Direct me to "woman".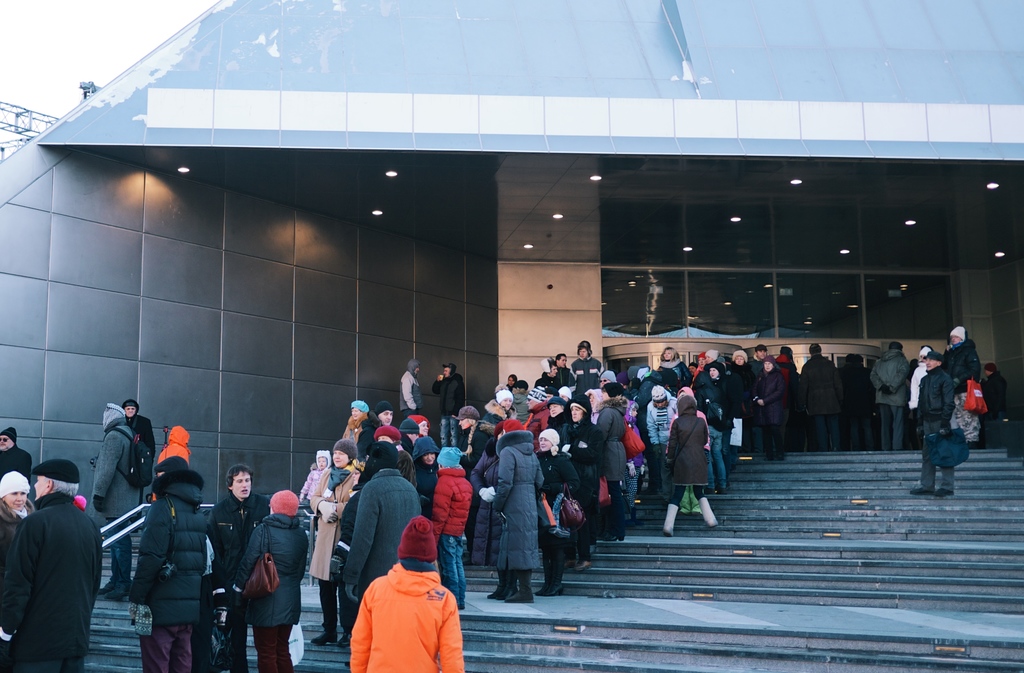
Direction: select_region(310, 440, 360, 649).
